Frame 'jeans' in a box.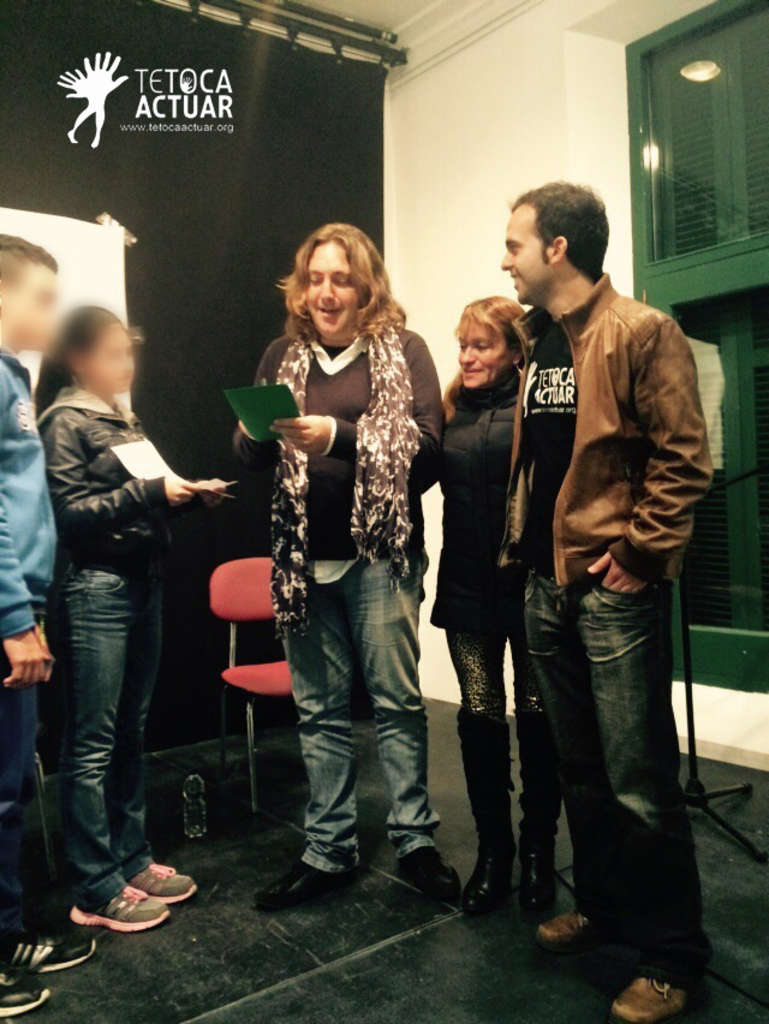
[54, 574, 159, 901].
